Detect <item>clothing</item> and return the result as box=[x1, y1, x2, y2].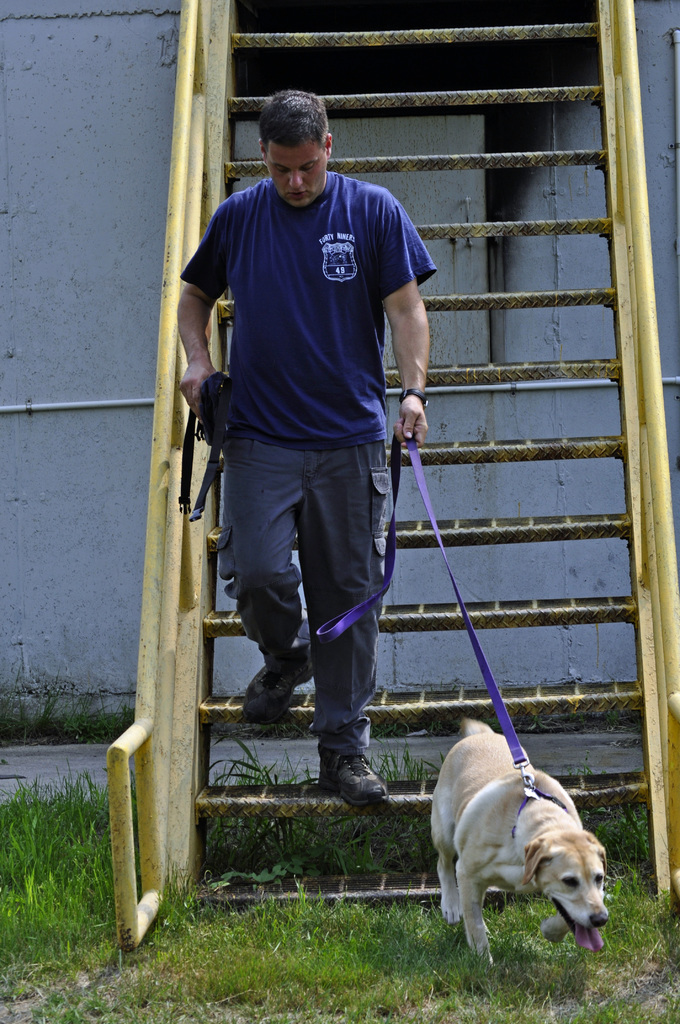
box=[228, 428, 393, 749].
